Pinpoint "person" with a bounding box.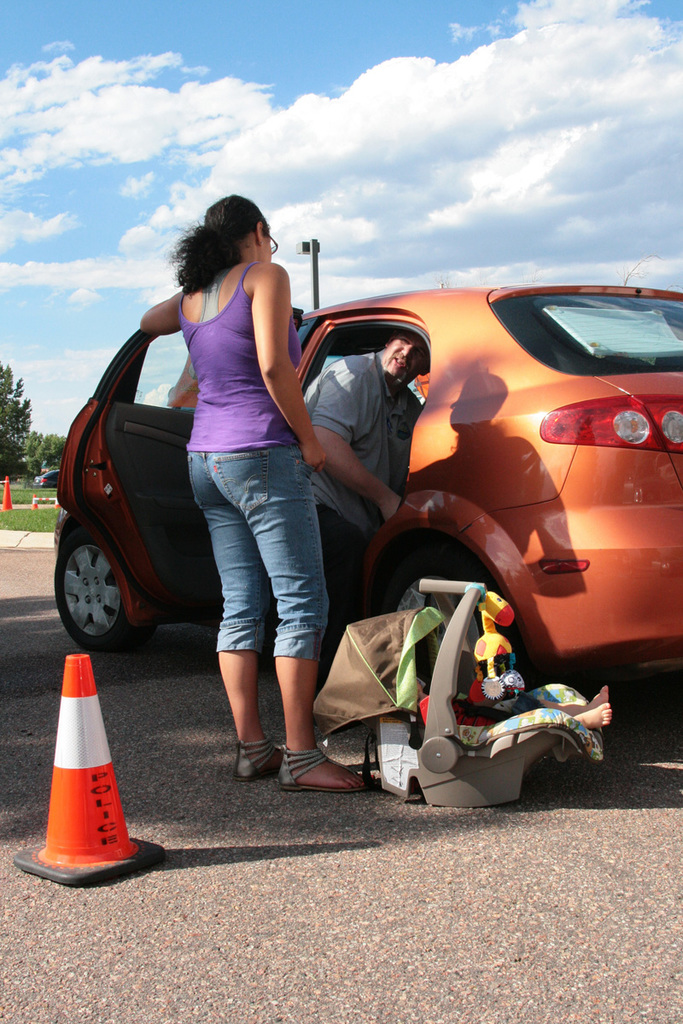
[left=114, top=183, right=342, bottom=758].
